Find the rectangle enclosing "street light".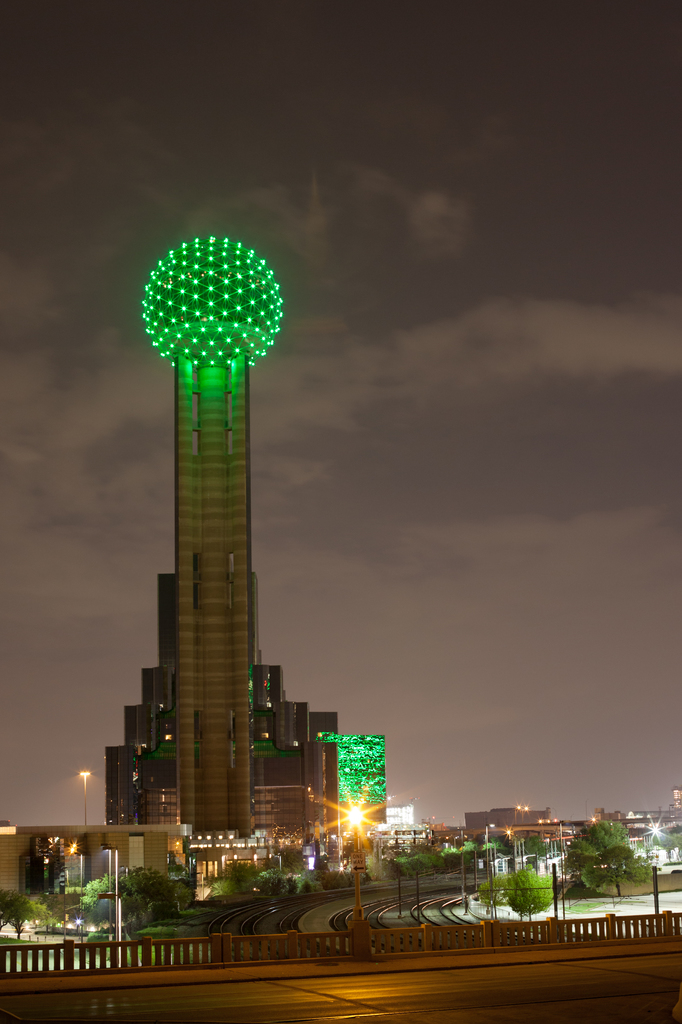
Rect(335, 800, 365, 945).
